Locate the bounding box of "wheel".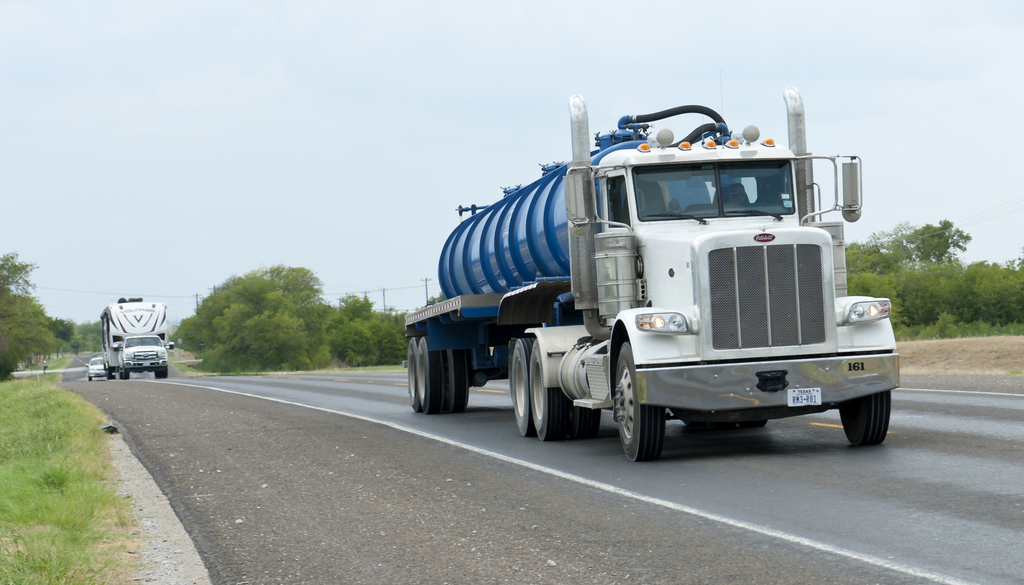
Bounding box: region(154, 368, 161, 379).
